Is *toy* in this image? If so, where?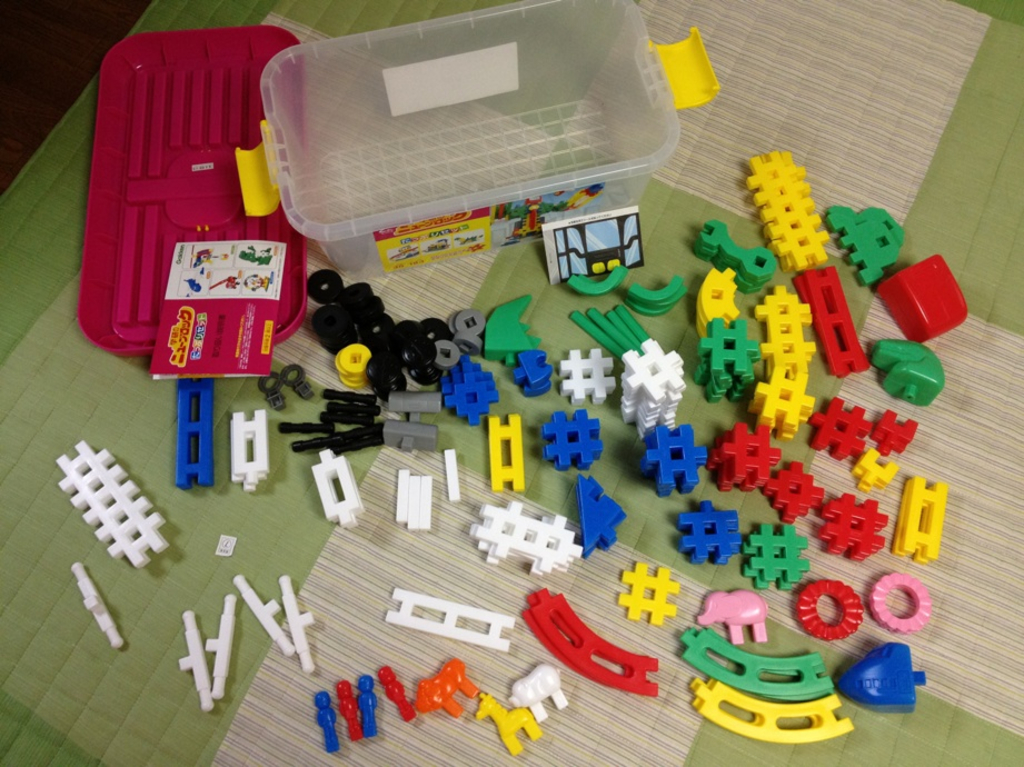
Yes, at [229, 576, 292, 657].
